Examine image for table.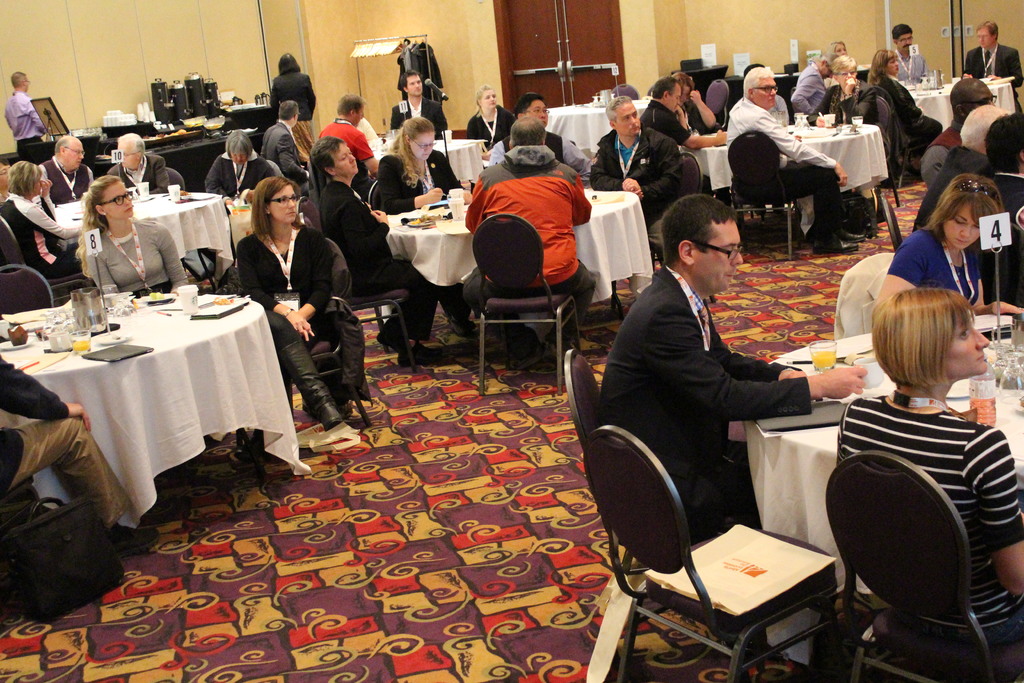
Examination result: 837,65,1021,185.
